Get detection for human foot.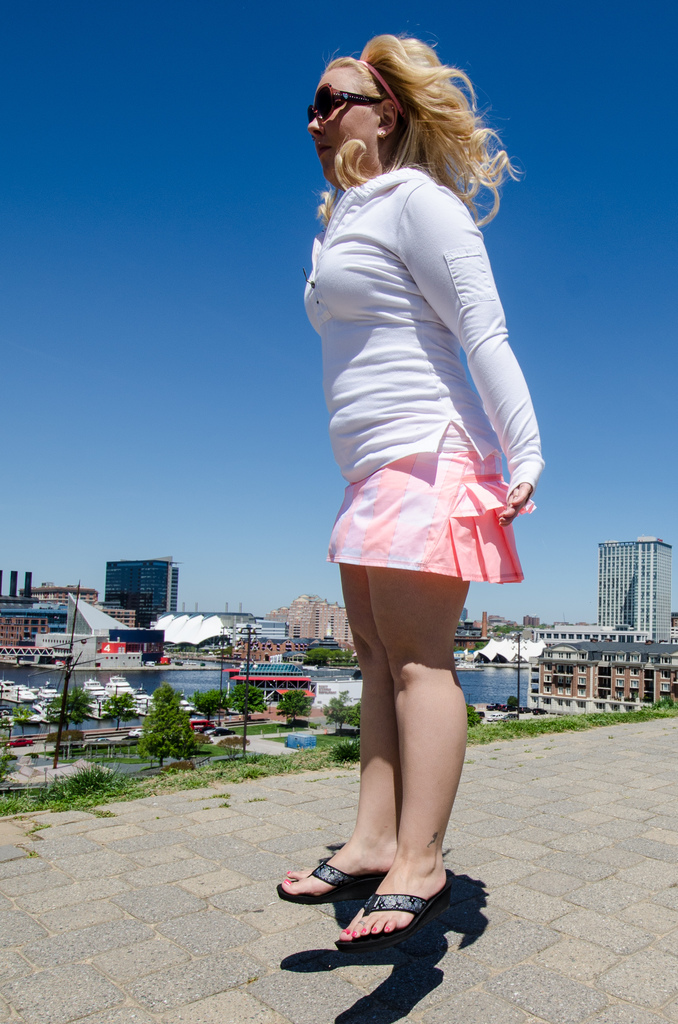
Detection: detection(282, 826, 411, 910).
